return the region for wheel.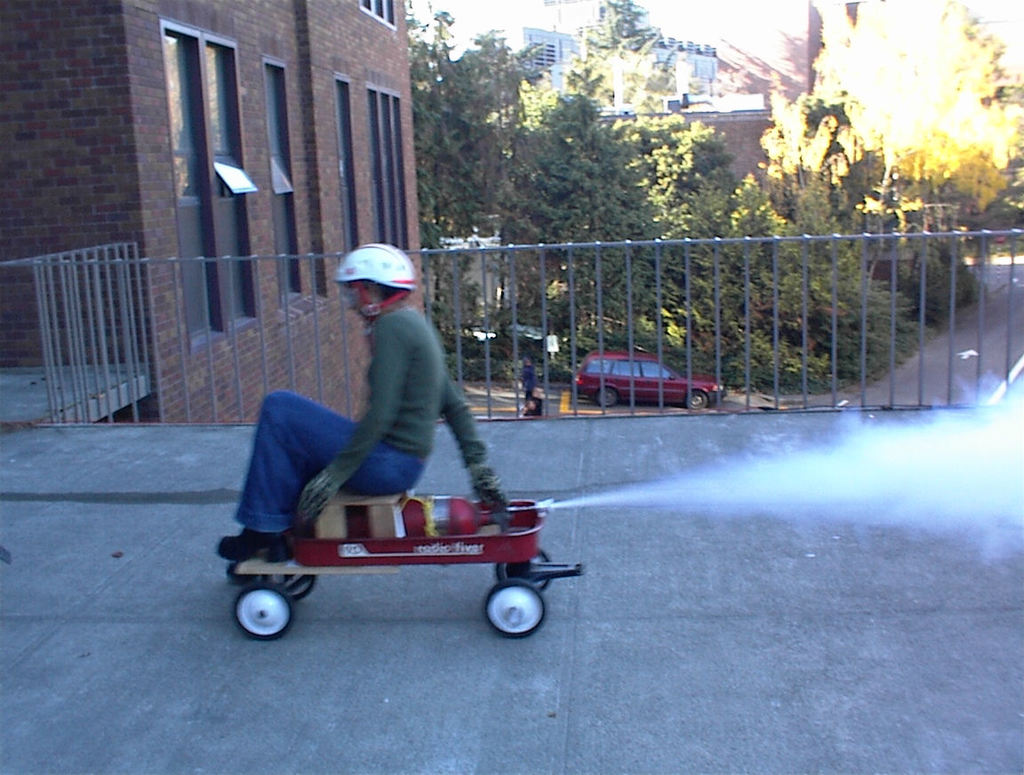
box=[238, 579, 287, 635].
